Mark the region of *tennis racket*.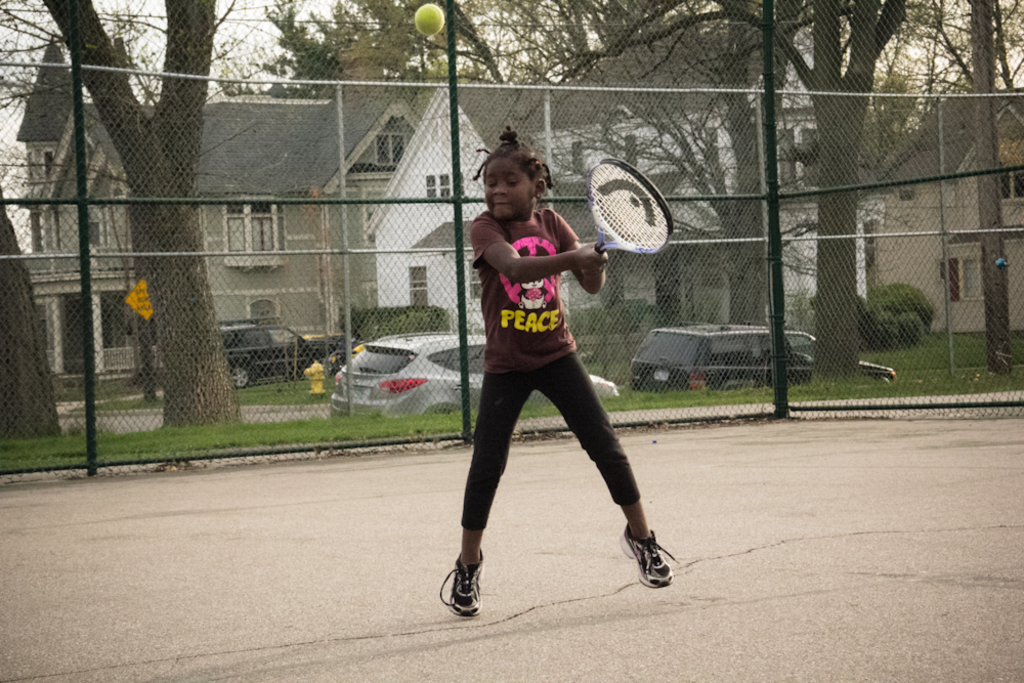
Region: 580/160/674/276.
